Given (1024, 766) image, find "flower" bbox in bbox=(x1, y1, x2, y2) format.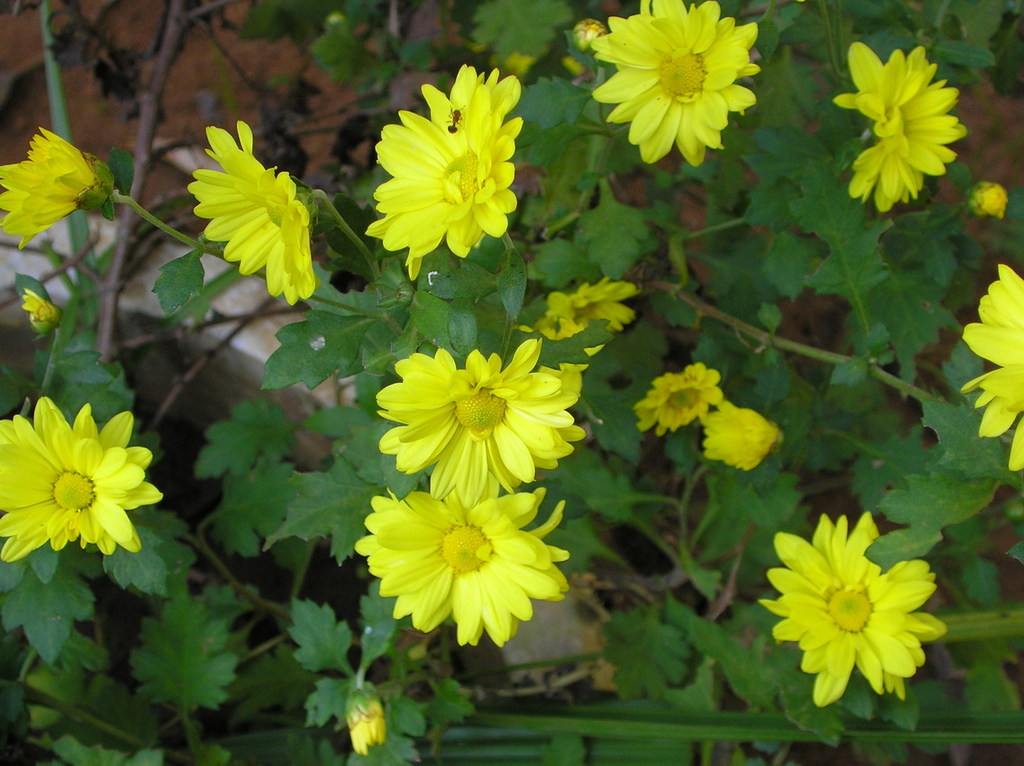
bbox=(633, 362, 722, 441).
